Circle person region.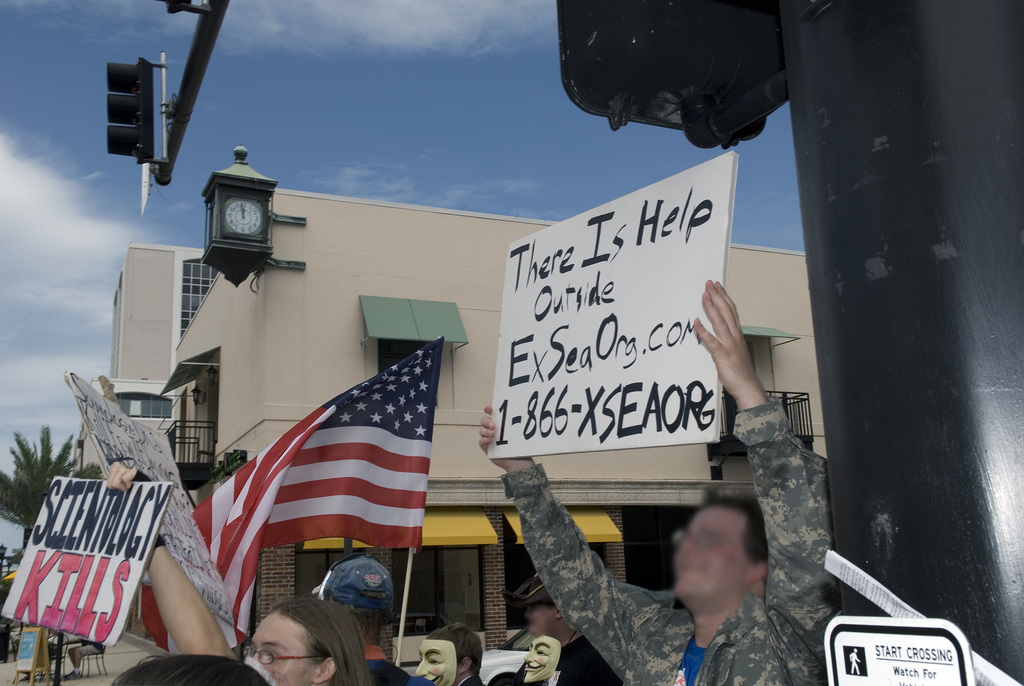
Region: region(226, 578, 361, 685).
